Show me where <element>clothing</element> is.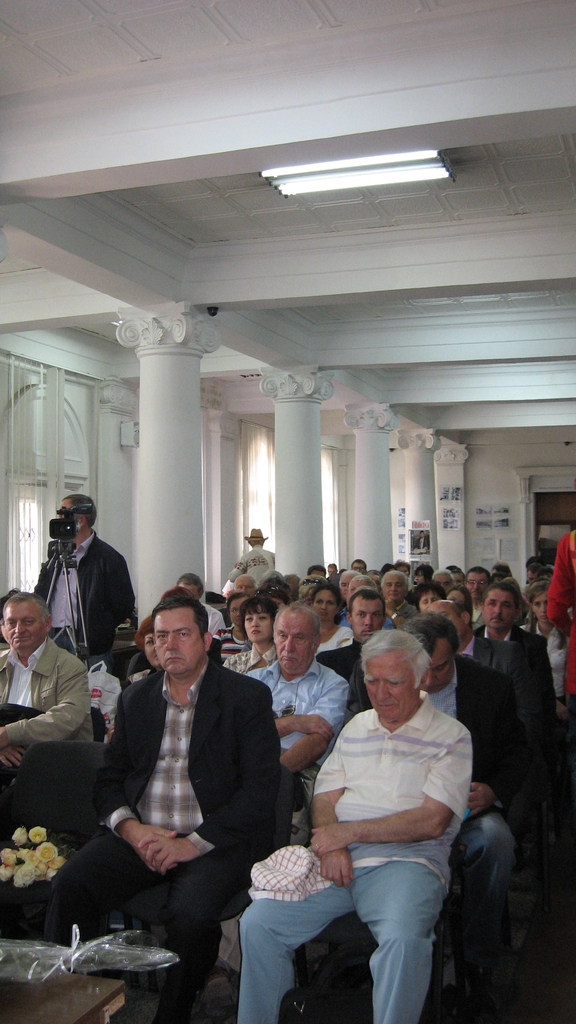
<element>clothing</element> is at locate(27, 535, 139, 645).
